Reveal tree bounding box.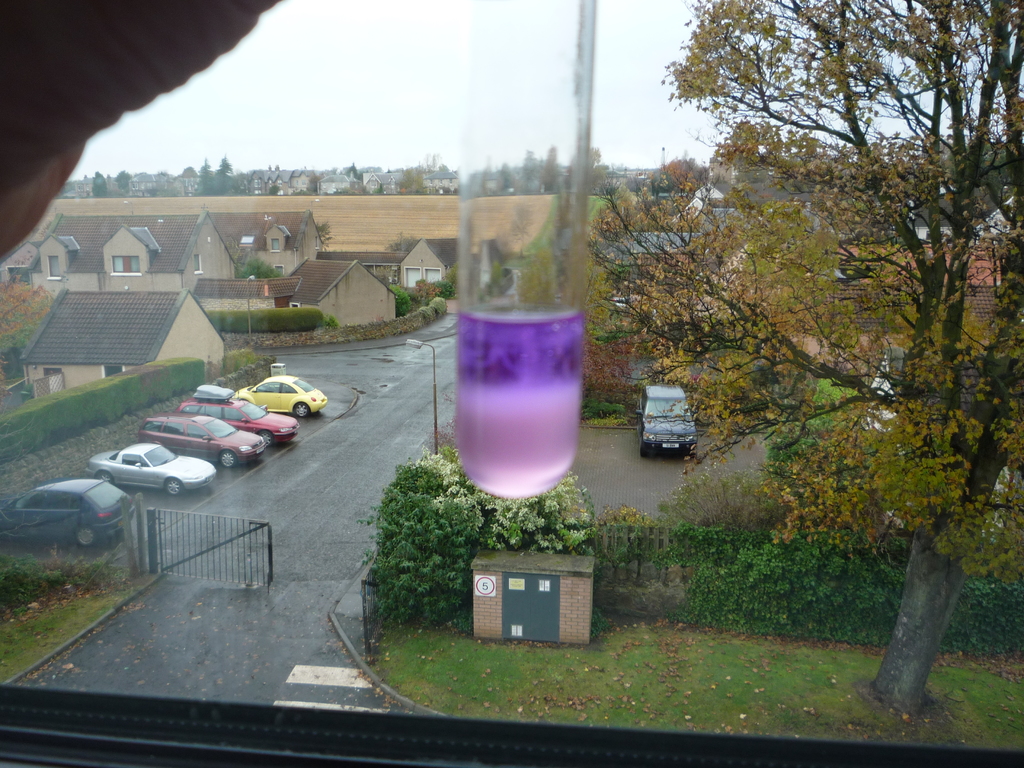
Revealed: 0 275 67 394.
